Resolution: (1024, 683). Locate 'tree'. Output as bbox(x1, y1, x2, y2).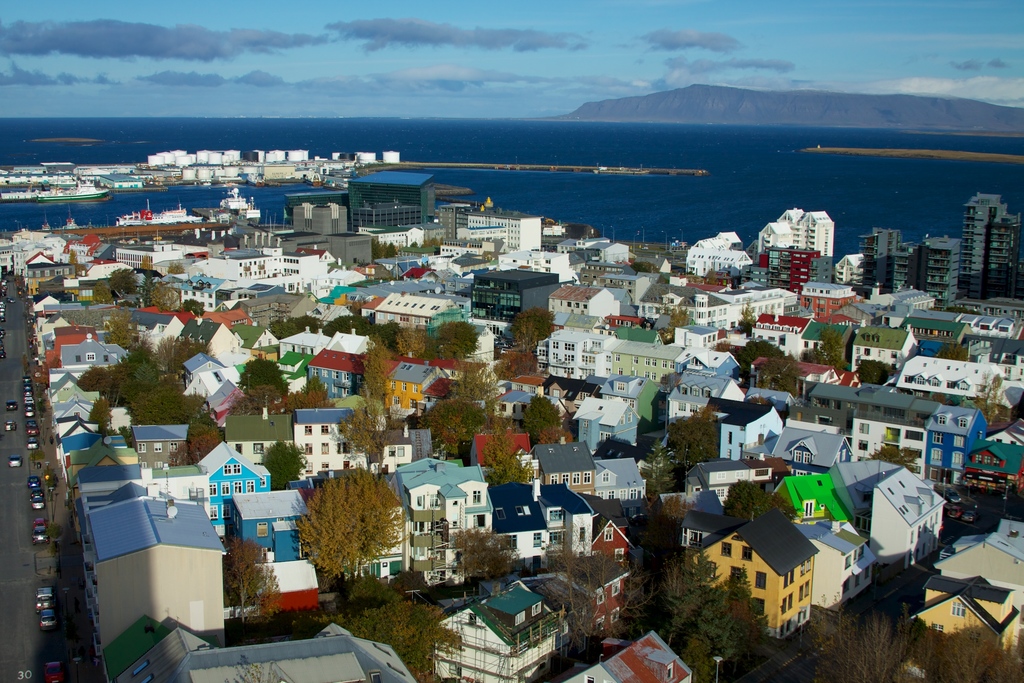
bbox(515, 393, 559, 446).
